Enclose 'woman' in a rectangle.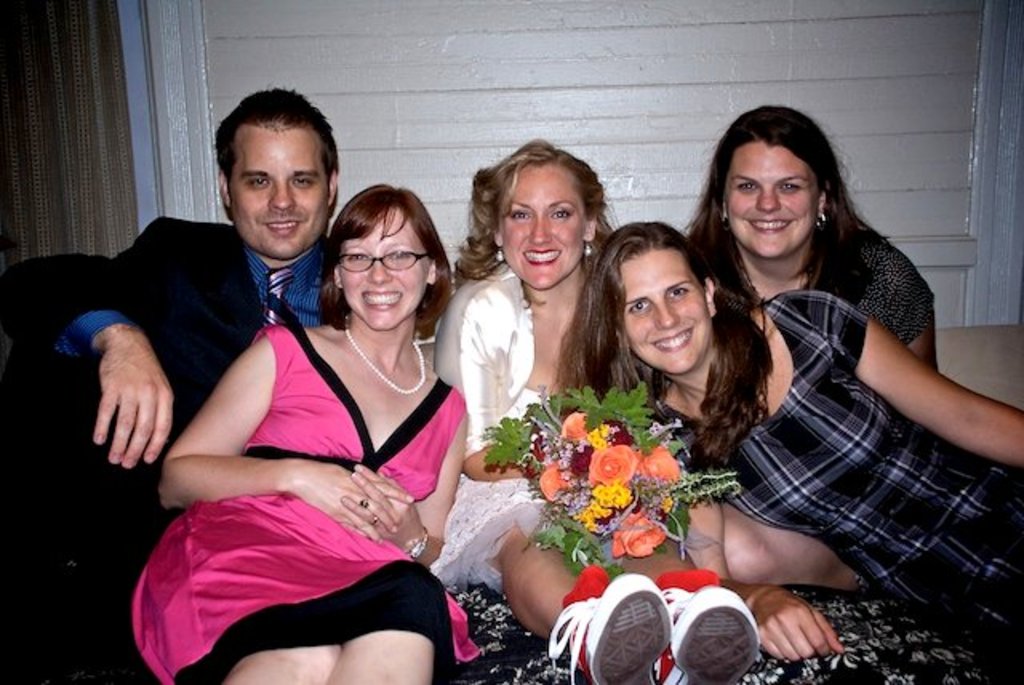
(left=664, top=94, right=944, bottom=610).
